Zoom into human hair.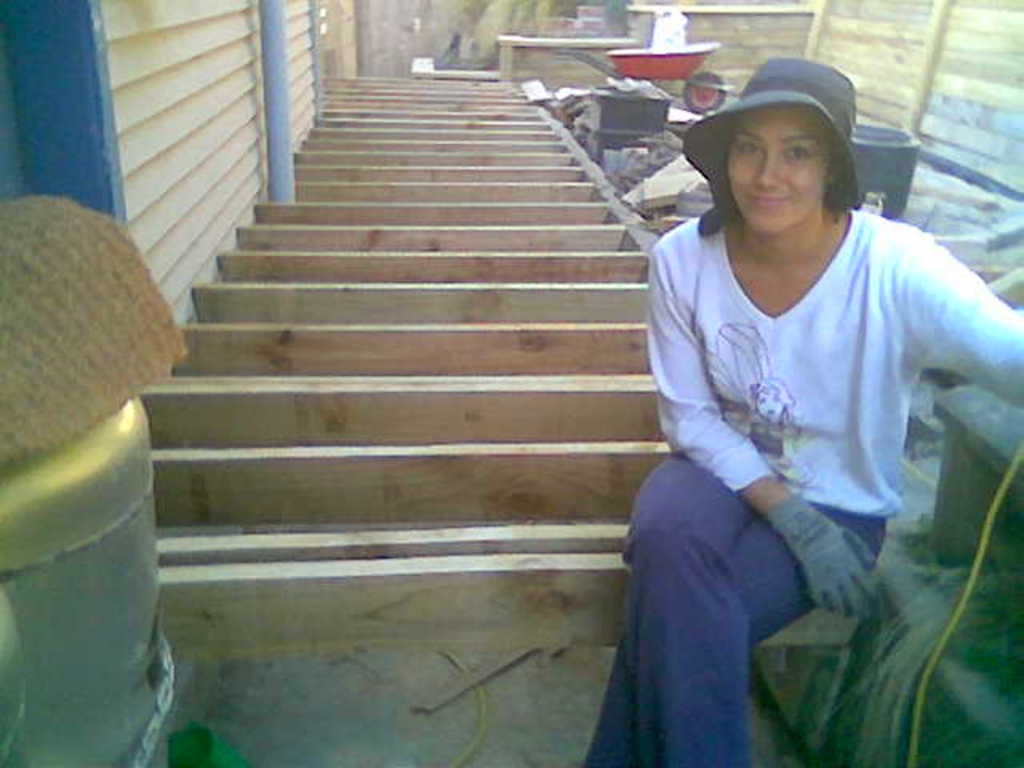
Zoom target: {"left": 691, "top": 126, "right": 846, "bottom": 232}.
